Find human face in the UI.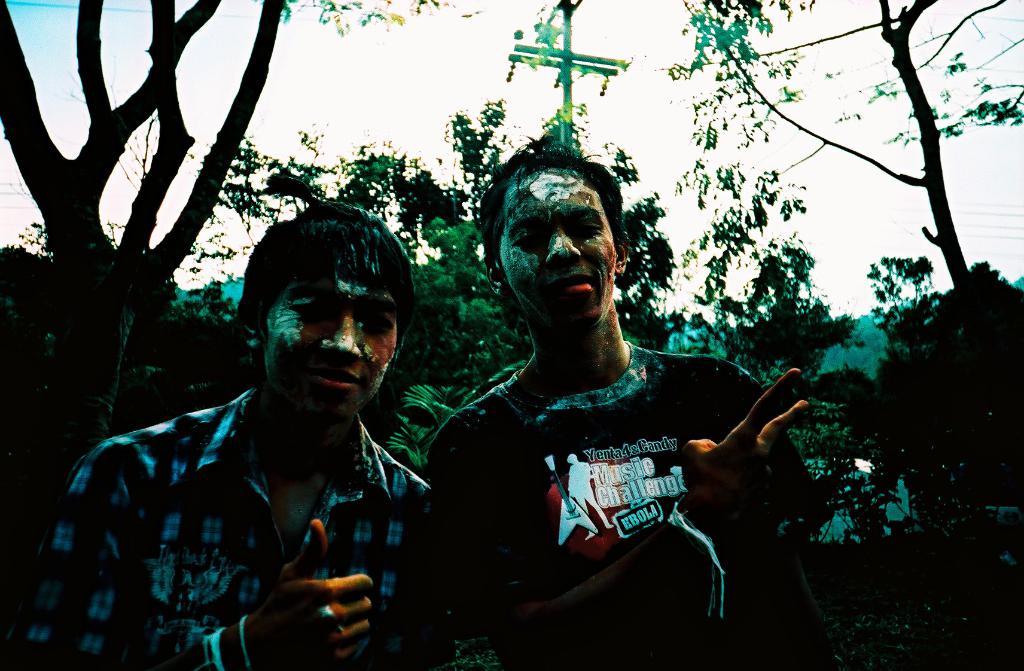
UI element at 267, 270, 401, 416.
